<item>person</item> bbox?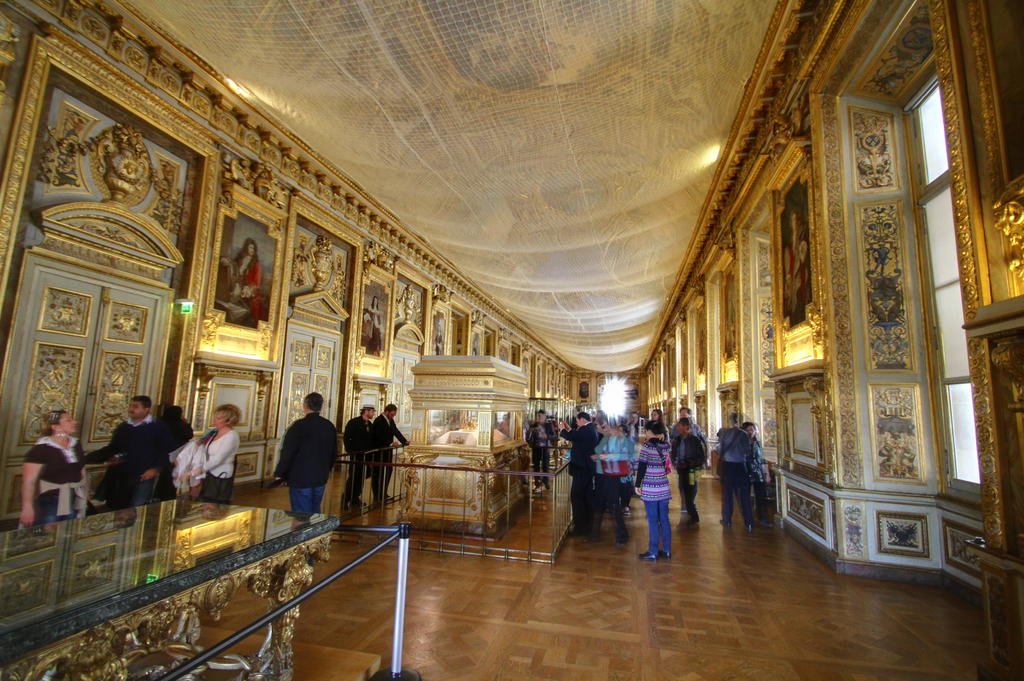
{"x1": 372, "y1": 400, "x2": 412, "y2": 502}
